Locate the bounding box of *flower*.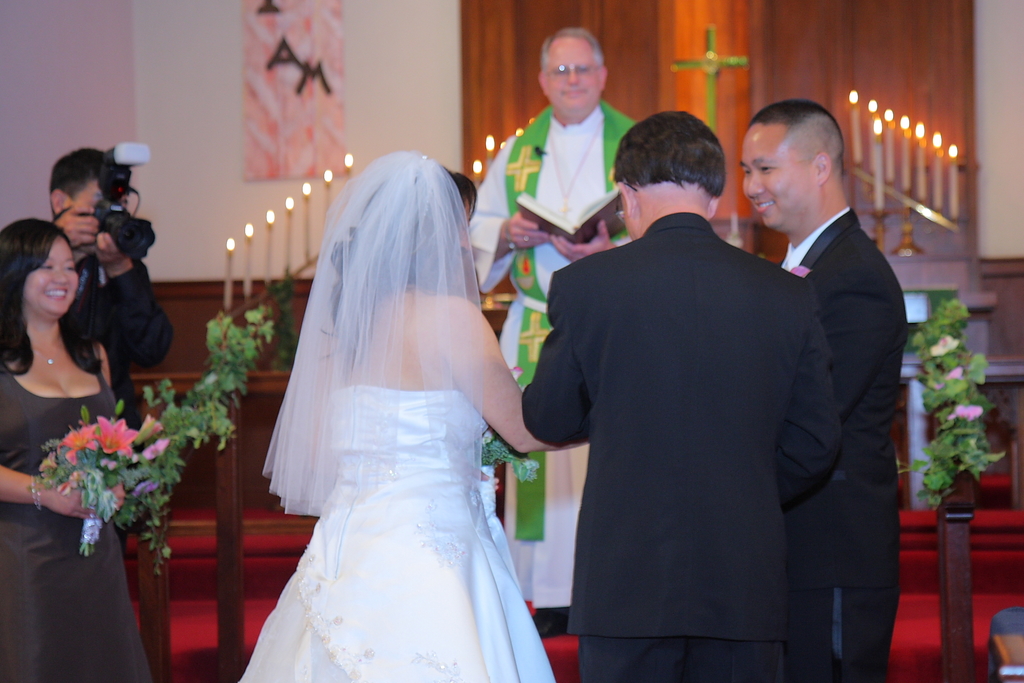
Bounding box: BBox(952, 399, 981, 420).
